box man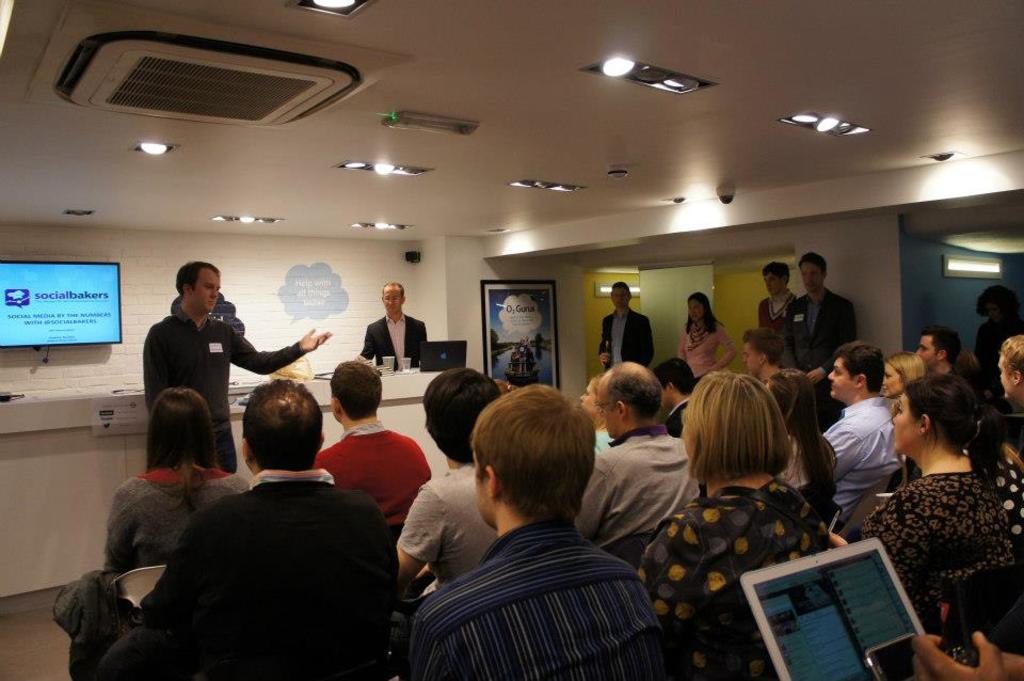
select_region(98, 380, 394, 678)
